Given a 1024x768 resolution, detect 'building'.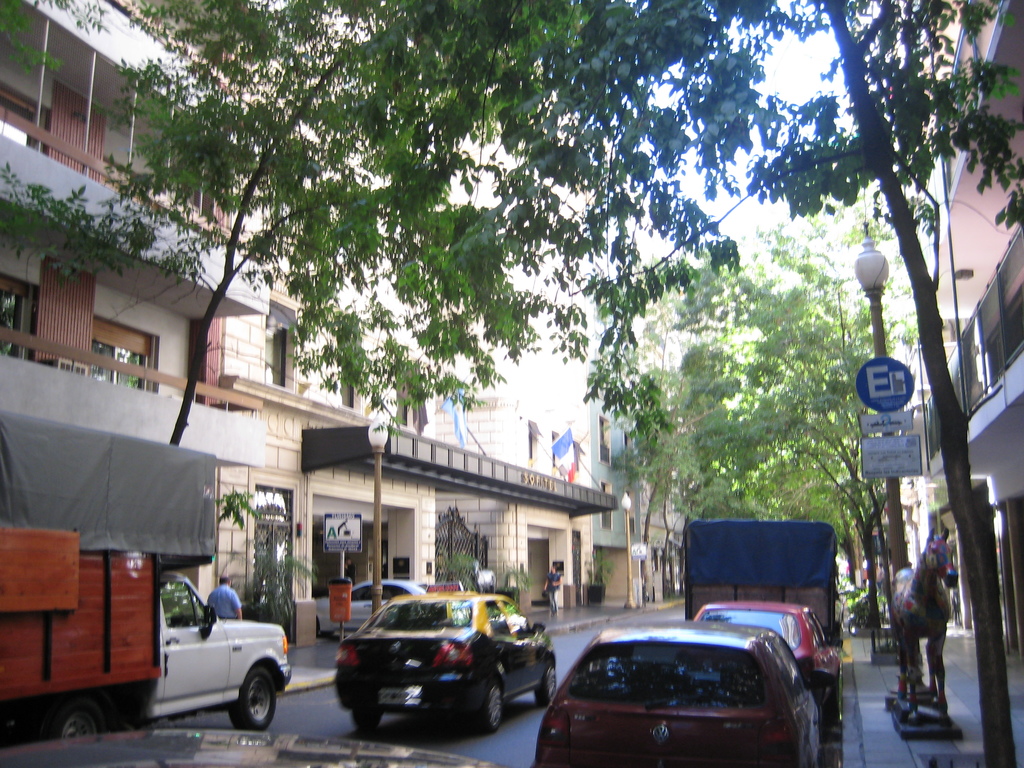
<box>201,110,615,638</box>.
